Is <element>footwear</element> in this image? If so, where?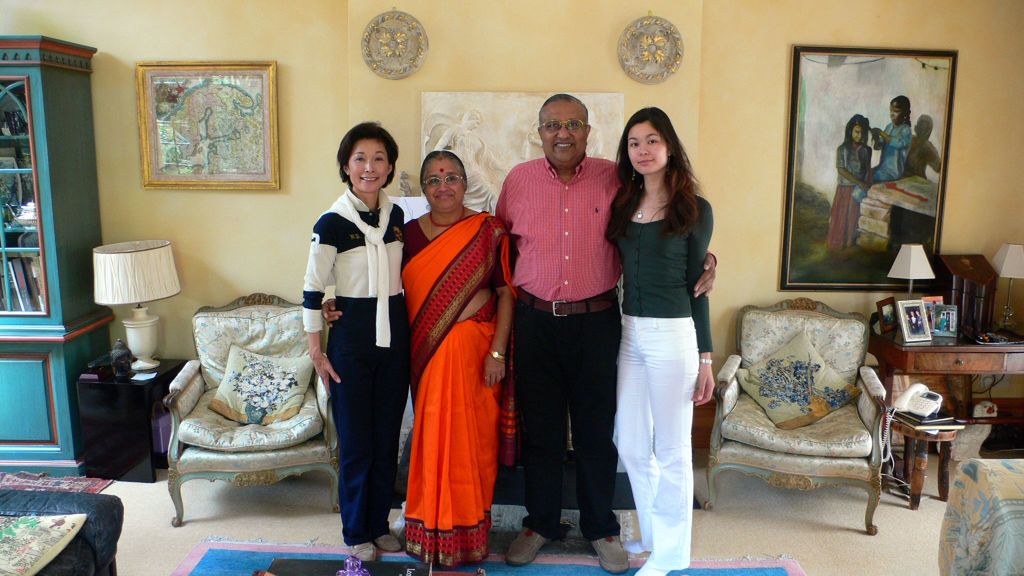
Yes, at <region>371, 527, 401, 550</region>.
